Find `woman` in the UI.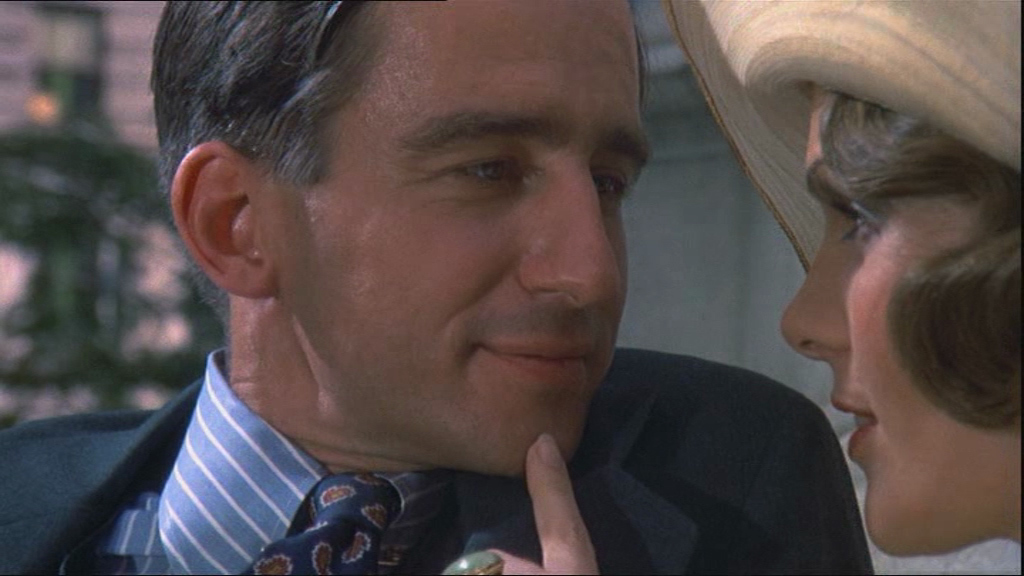
UI element at {"left": 777, "top": 0, "right": 1023, "bottom": 560}.
